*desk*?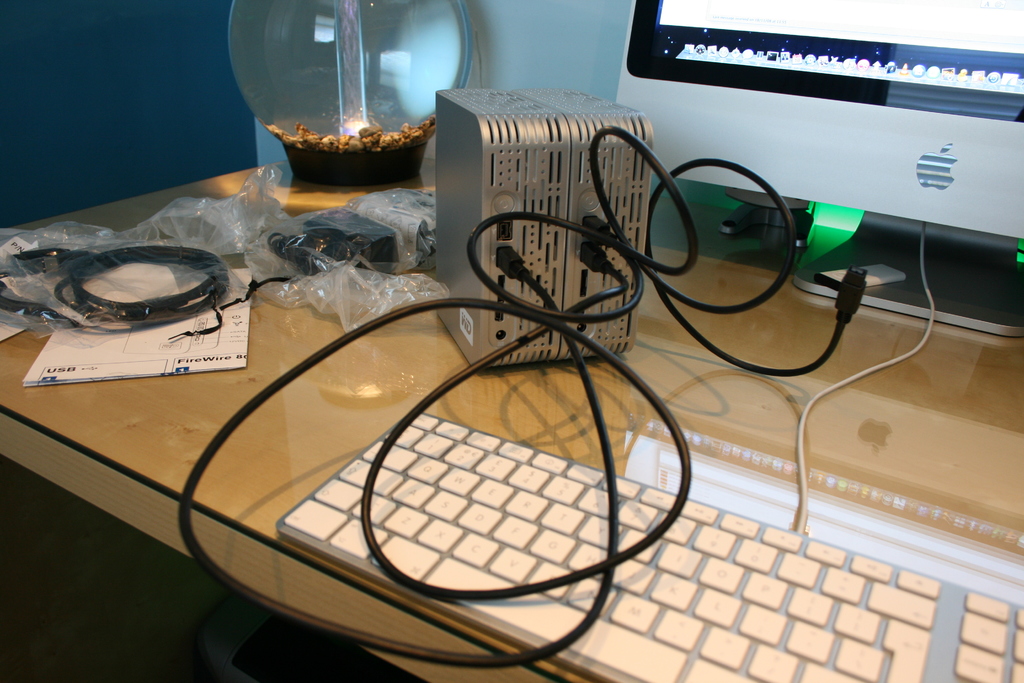
<bbox>0, 160, 1023, 682</bbox>
